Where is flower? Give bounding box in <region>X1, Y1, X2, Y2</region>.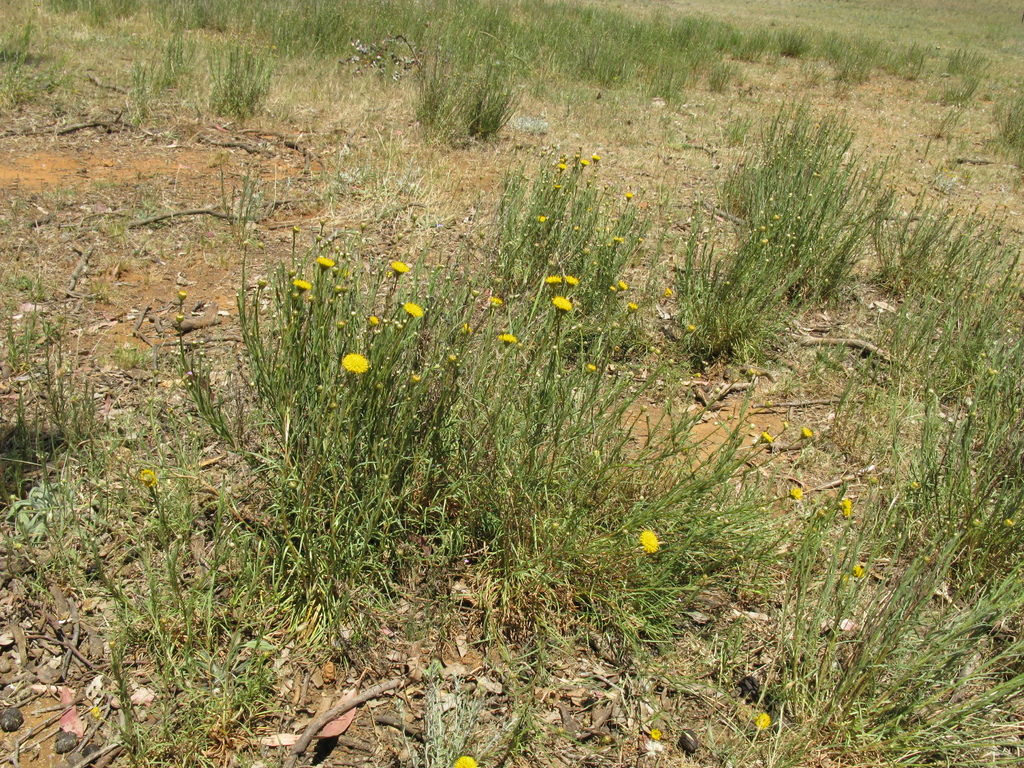
<region>399, 299, 422, 317</region>.
